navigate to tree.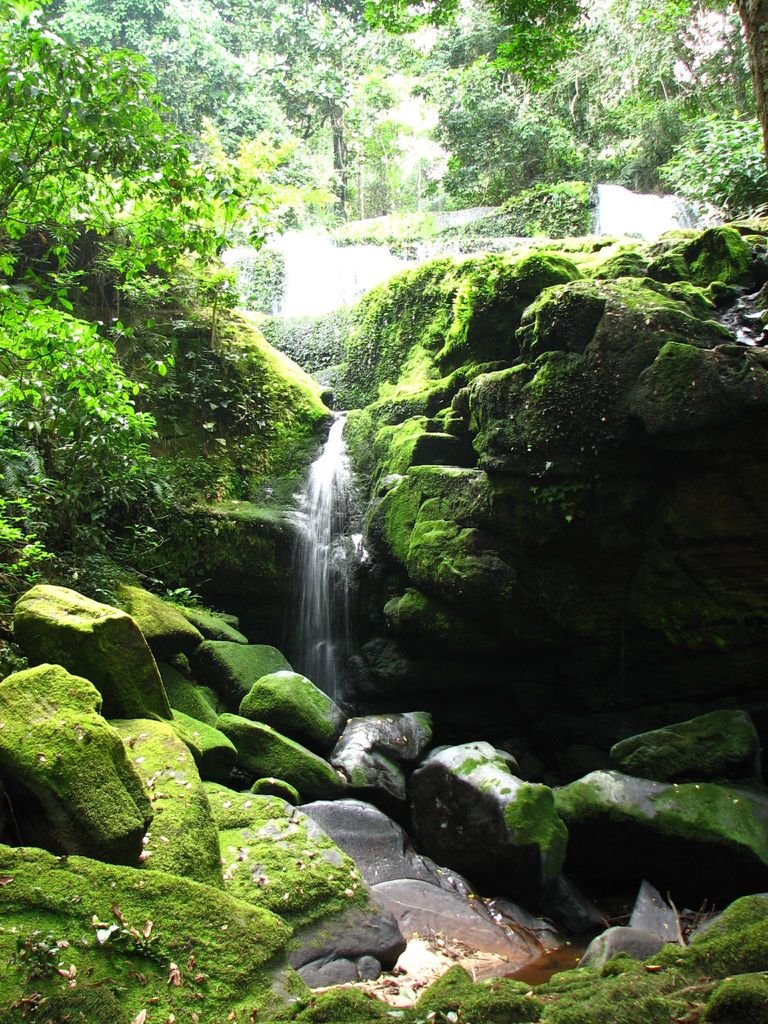
Navigation target: [30, 0, 424, 161].
